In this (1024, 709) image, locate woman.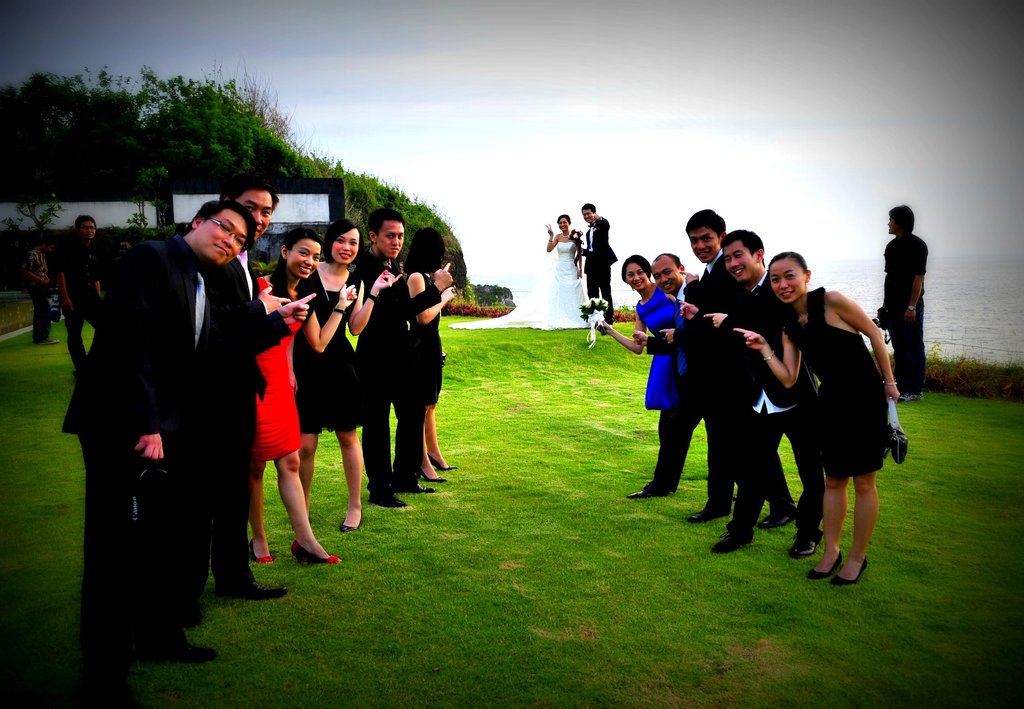
Bounding box: <box>590,255,682,487</box>.
